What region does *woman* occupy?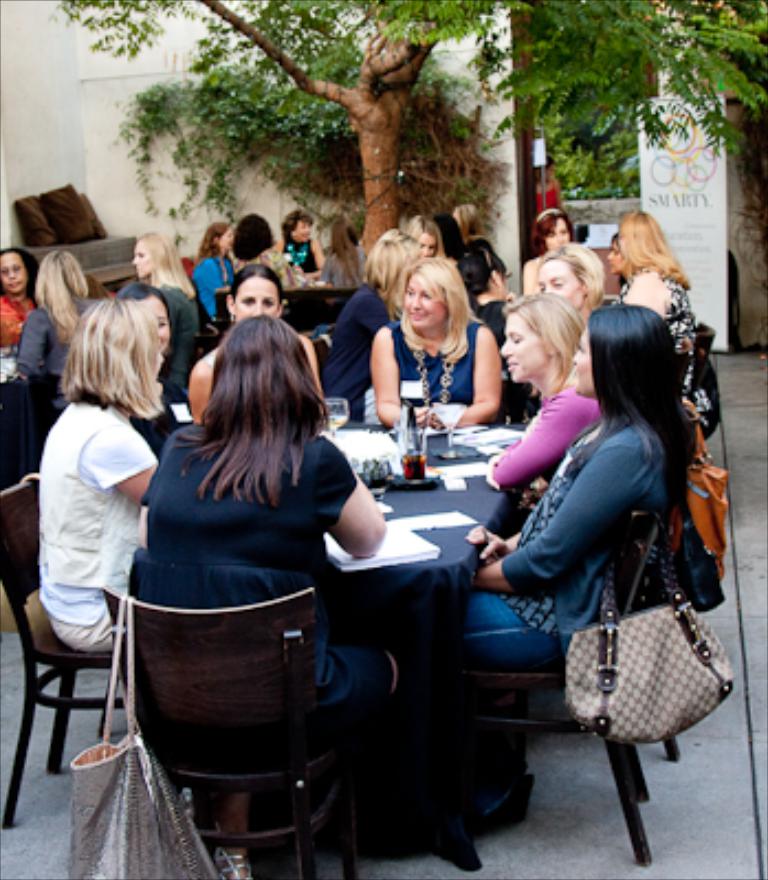
bbox=[310, 218, 378, 301].
